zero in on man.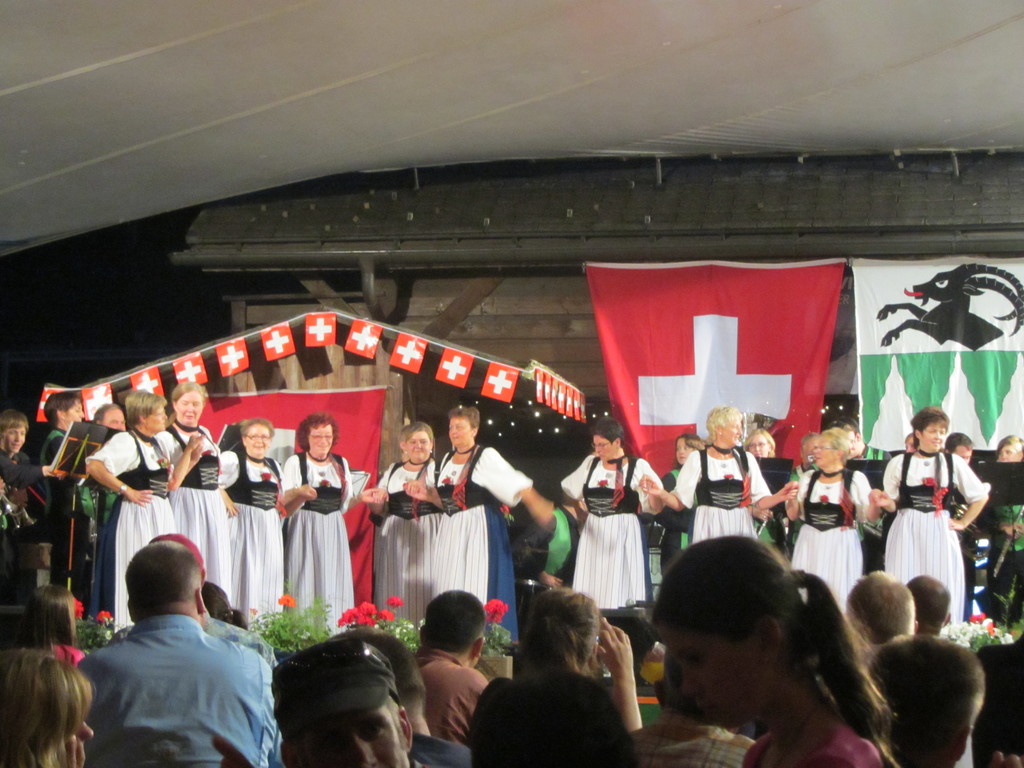
Zeroed in: (268, 637, 414, 767).
